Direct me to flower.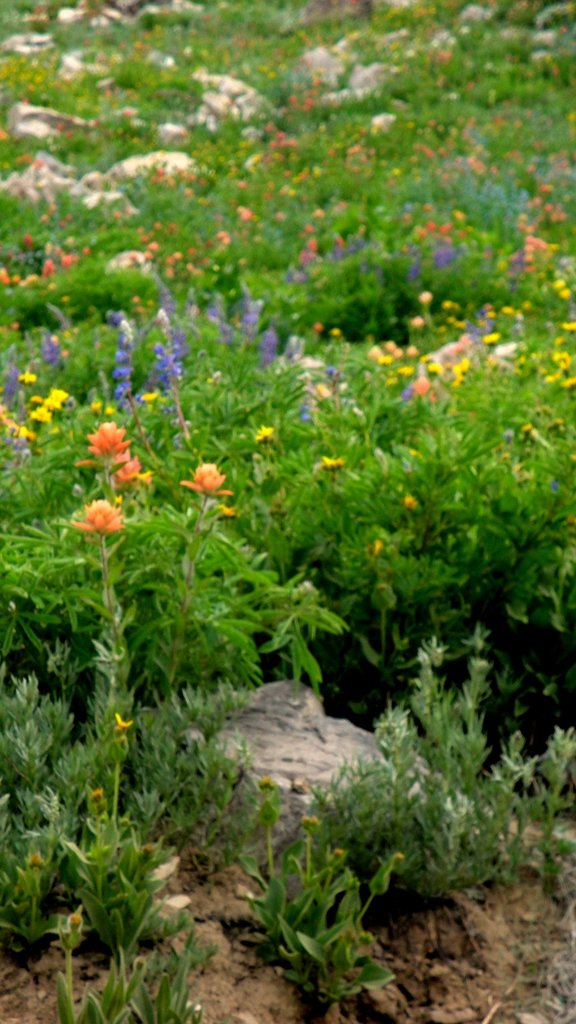
Direction: (68, 497, 120, 540).
